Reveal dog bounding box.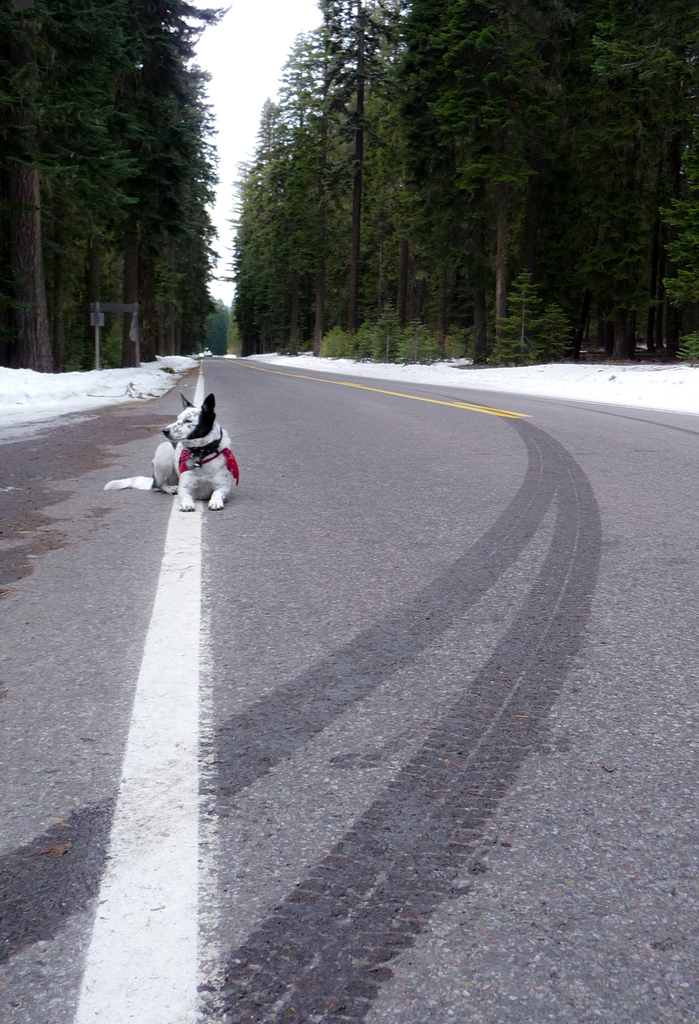
Revealed: (x1=102, y1=391, x2=242, y2=514).
